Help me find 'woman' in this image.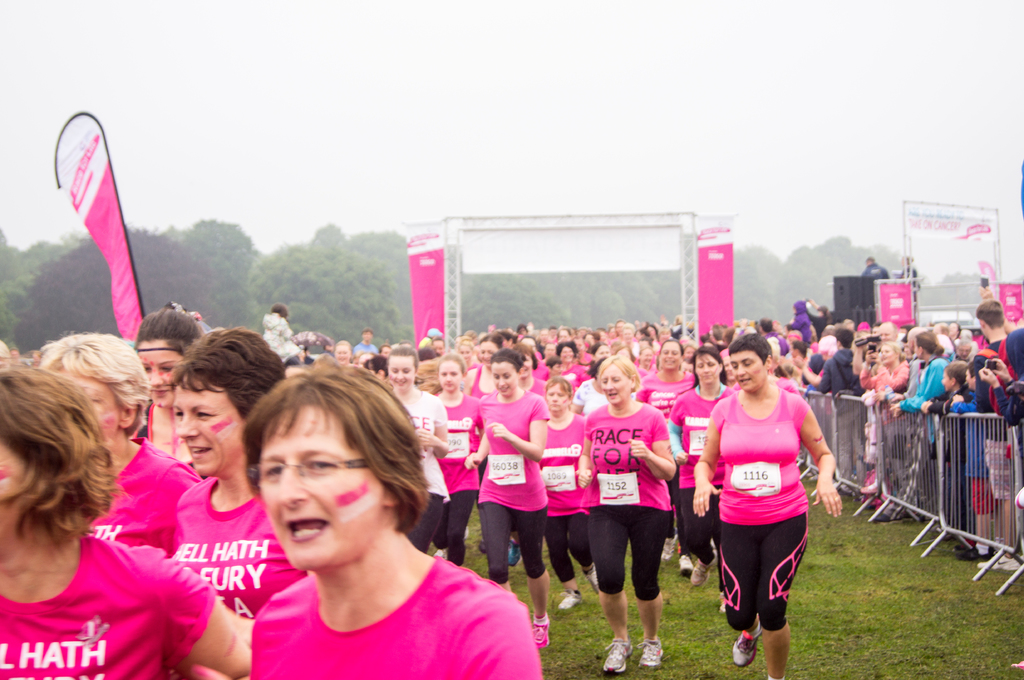
Found it: select_region(386, 345, 449, 550).
